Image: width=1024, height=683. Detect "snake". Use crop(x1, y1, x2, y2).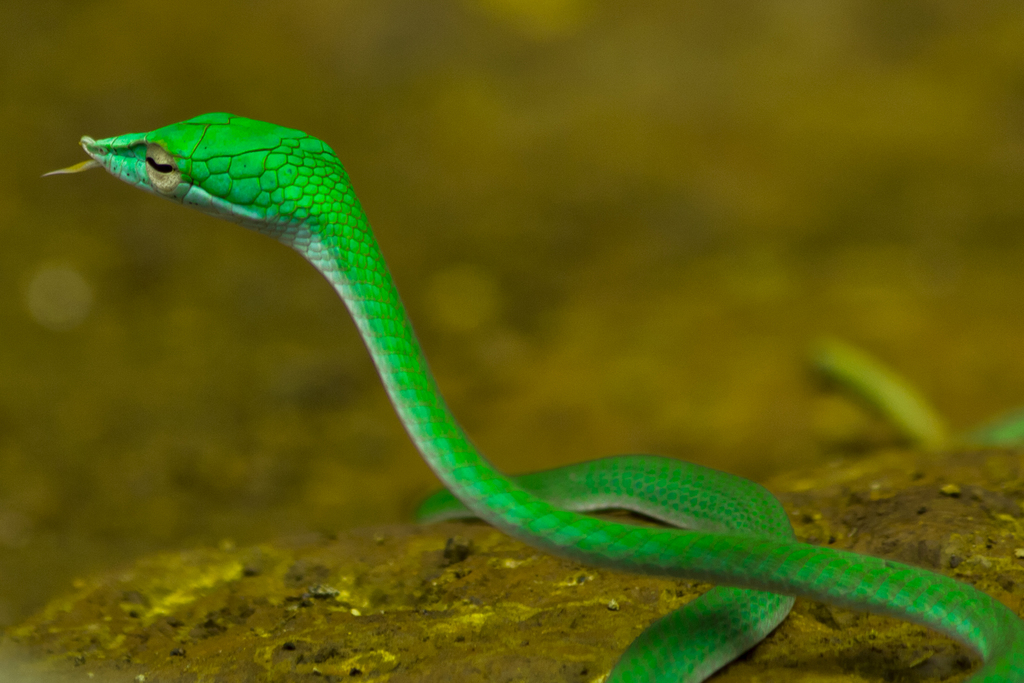
crop(37, 110, 1023, 682).
